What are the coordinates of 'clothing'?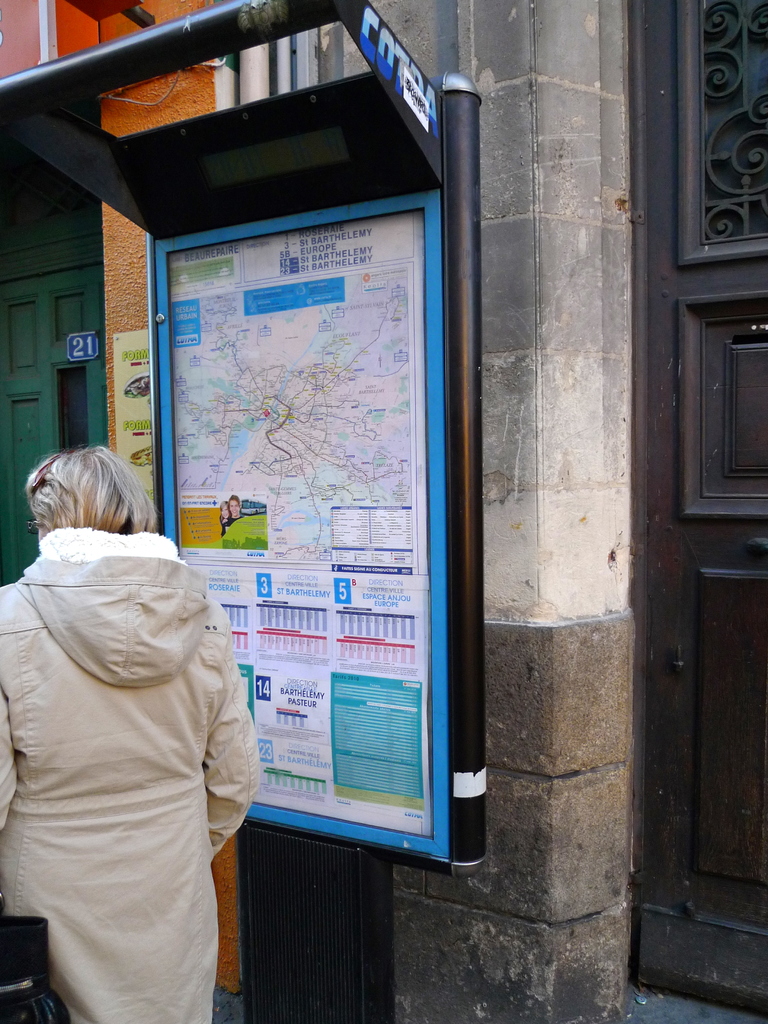
bbox(12, 463, 269, 973).
